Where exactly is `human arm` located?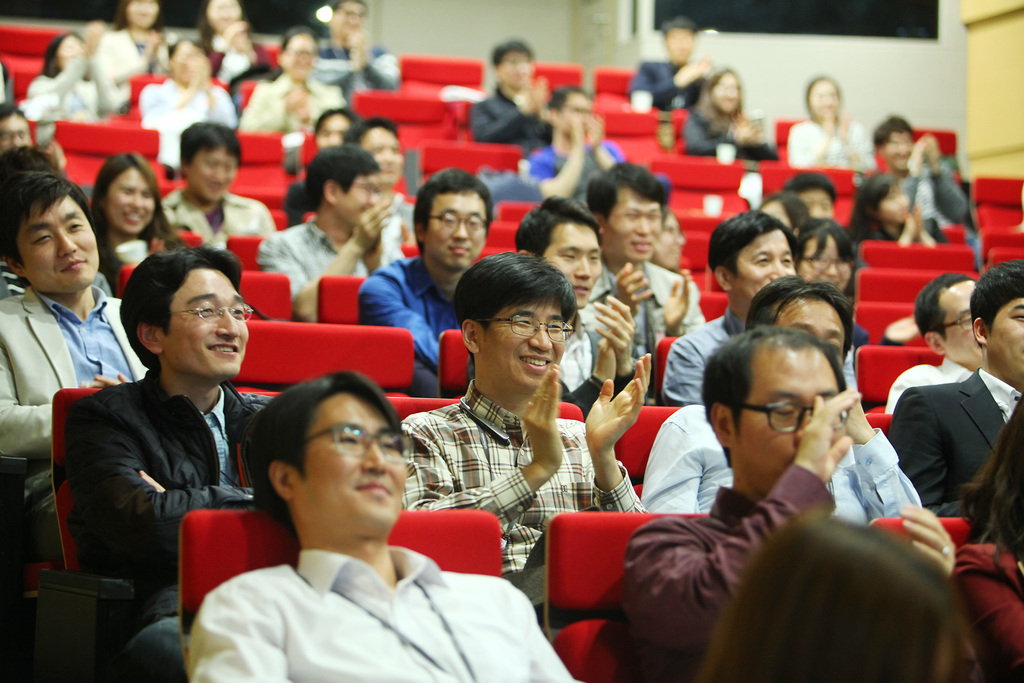
Its bounding box is 400/357/570/514.
